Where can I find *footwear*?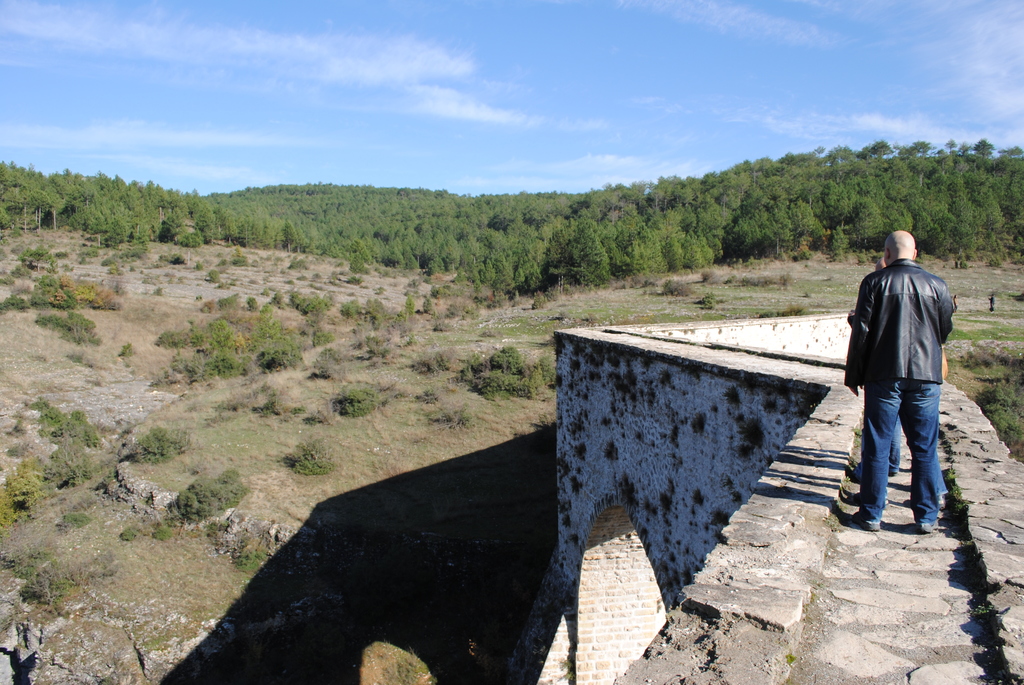
You can find it at 915/519/936/534.
